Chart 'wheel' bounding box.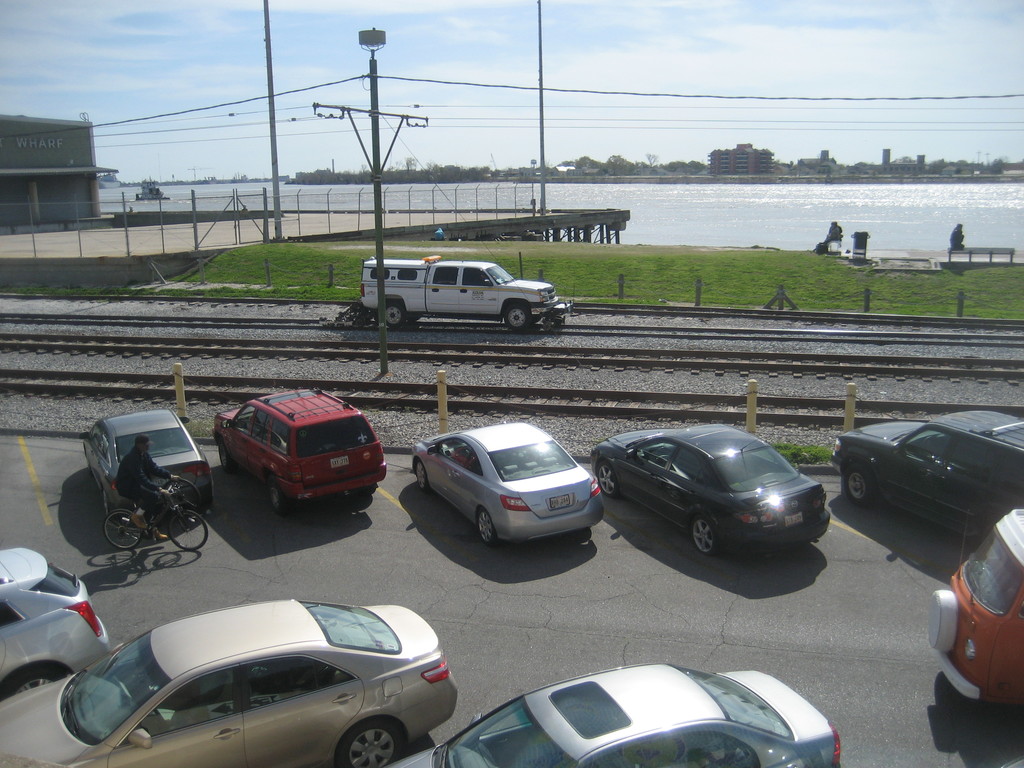
Charted: BBox(844, 464, 877, 505).
